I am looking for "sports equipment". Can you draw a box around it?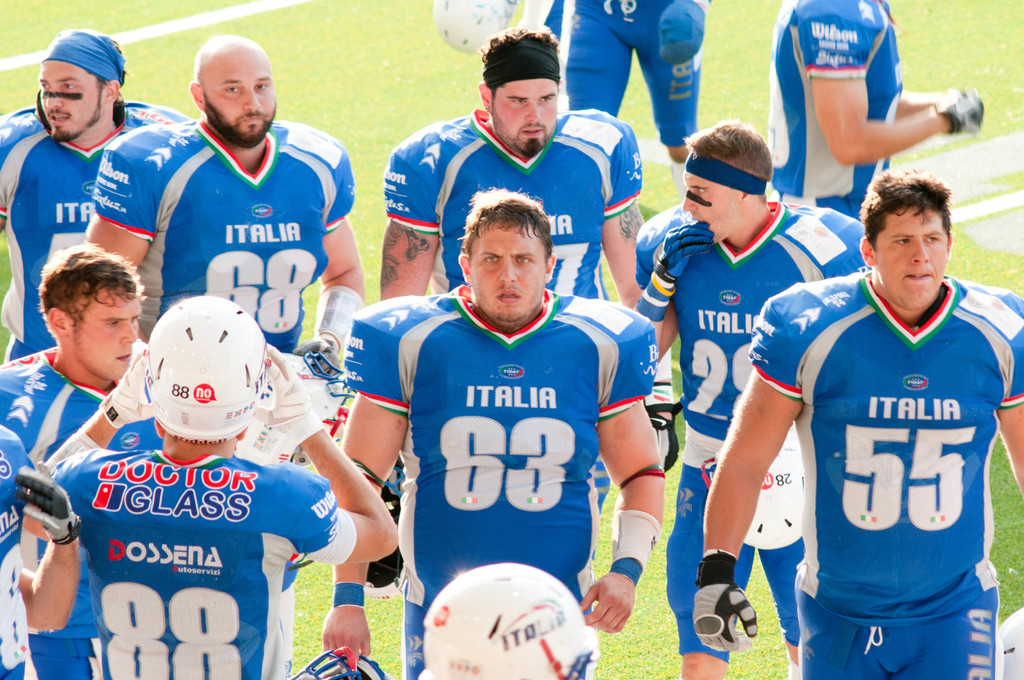
Sure, the bounding box is 941 88 982 138.
